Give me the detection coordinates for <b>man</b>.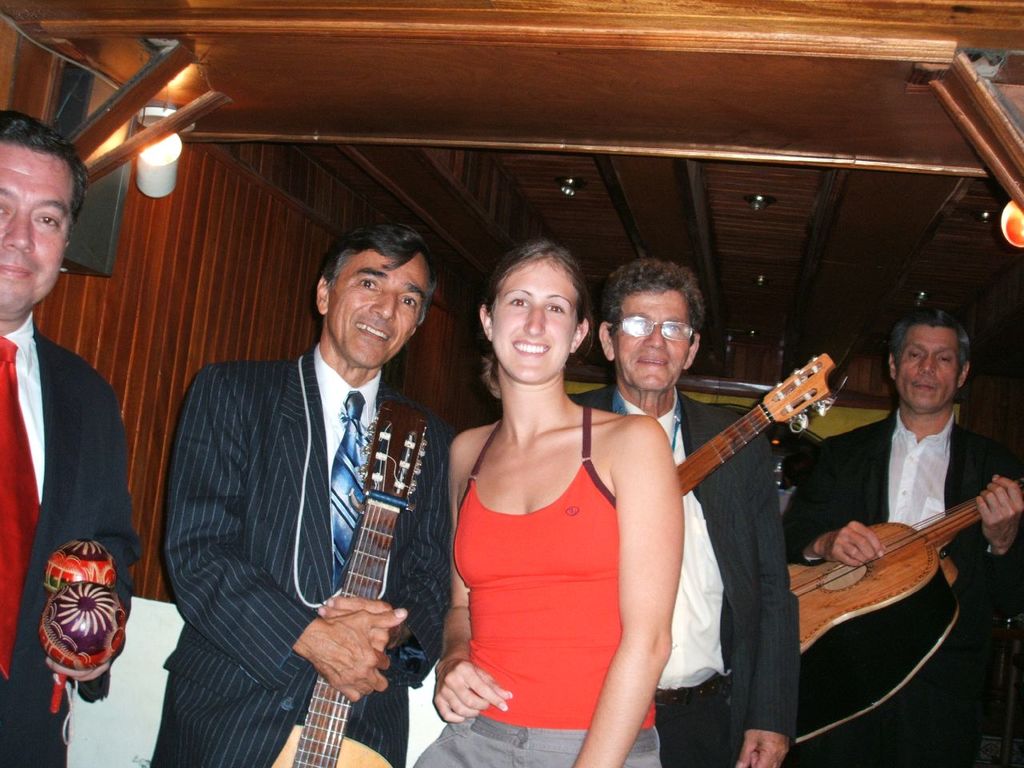
crop(783, 302, 1023, 602).
